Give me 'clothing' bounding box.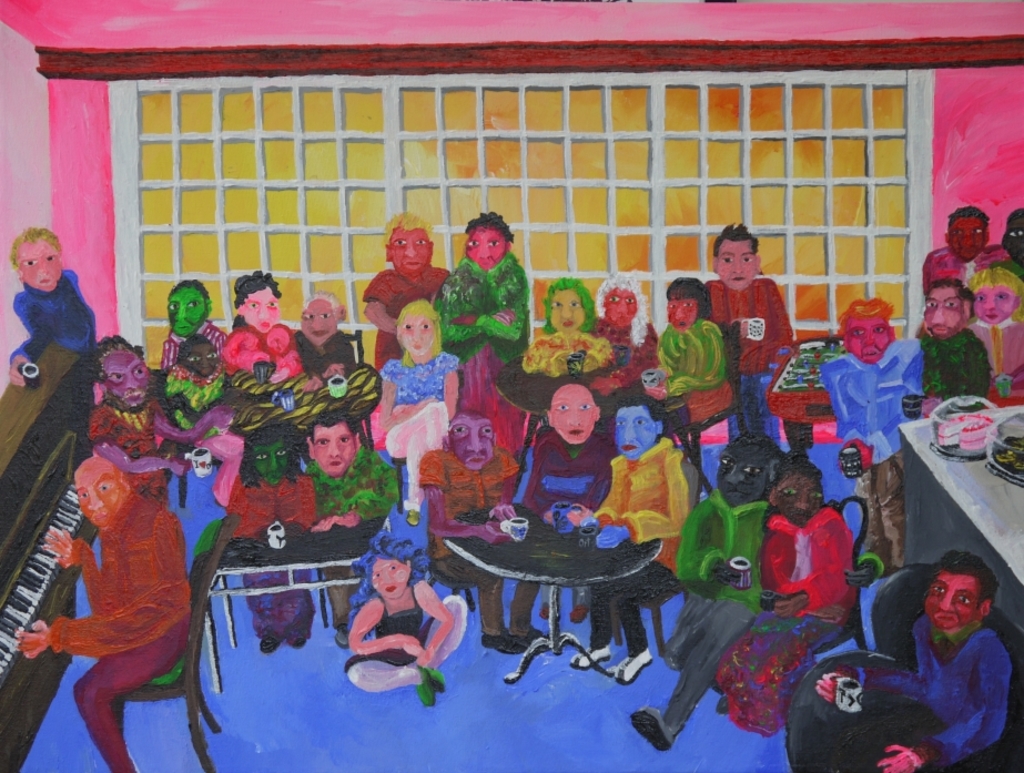
locate(501, 425, 622, 528).
